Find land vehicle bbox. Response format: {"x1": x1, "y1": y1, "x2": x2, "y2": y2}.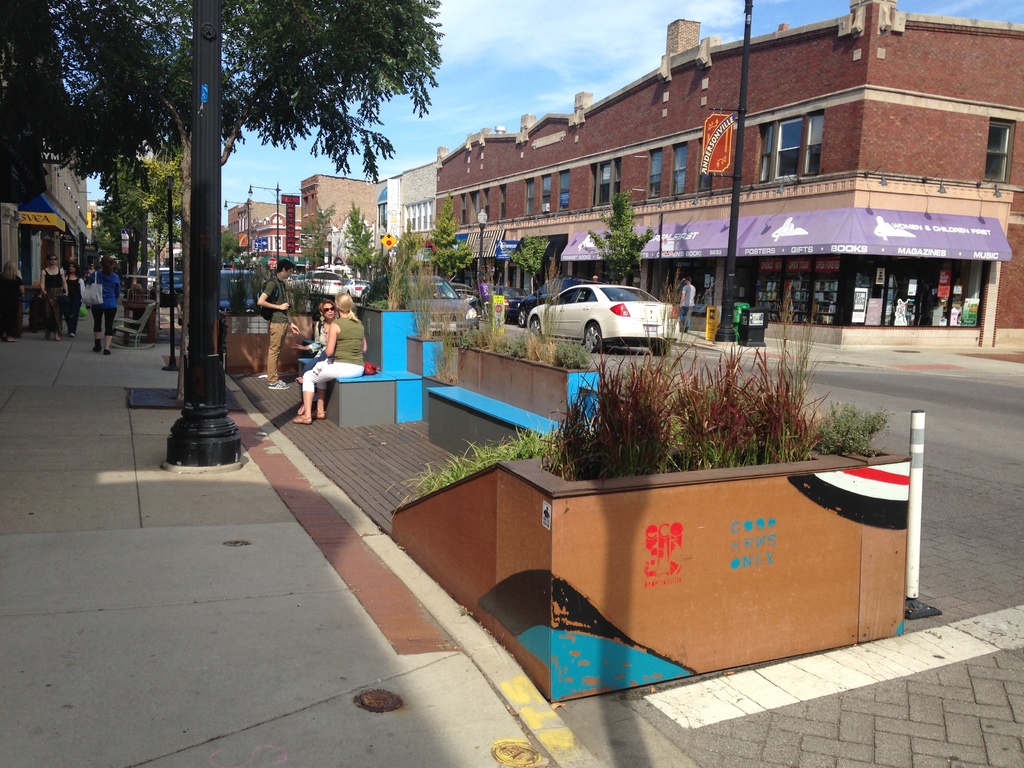
{"x1": 348, "y1": 279, "x2": 364, "y2": 296}.
